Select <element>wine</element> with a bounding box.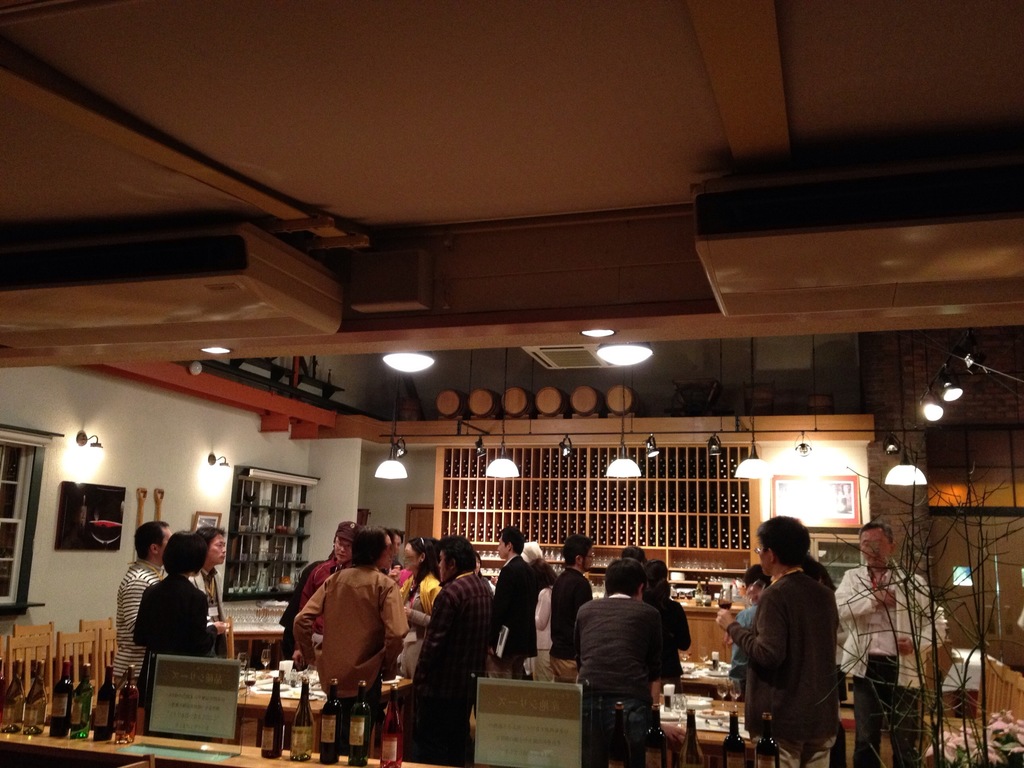
detection(382, 682, 402, 767).
